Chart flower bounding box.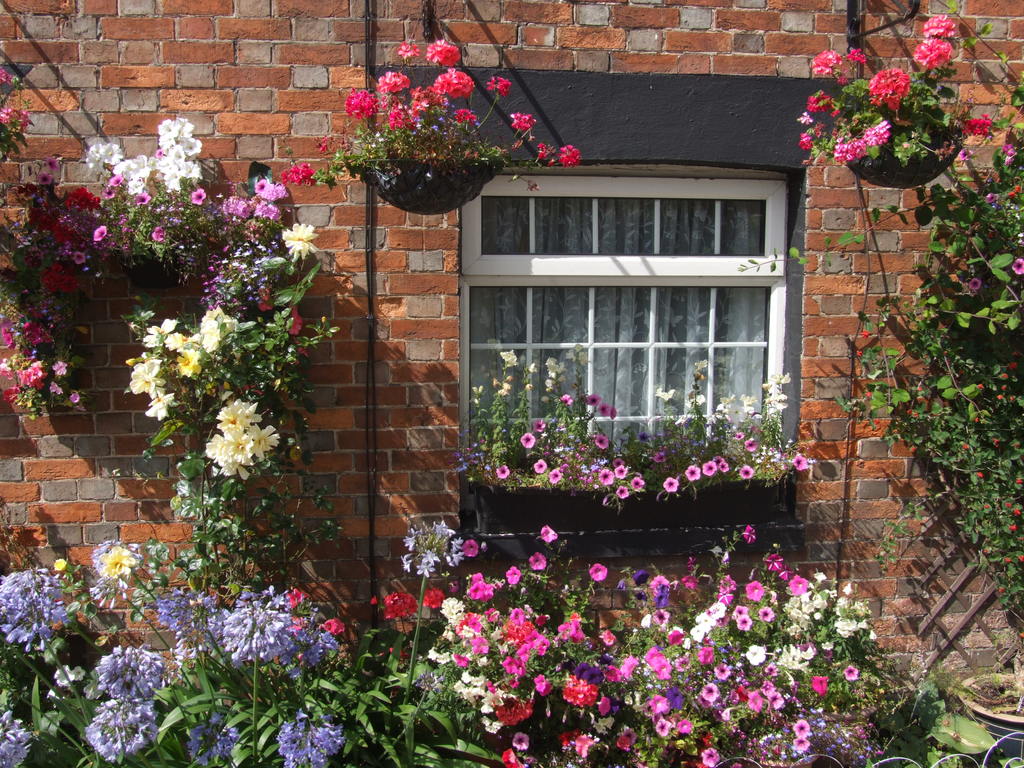
Charted: box=[844, 46, 863, 62].
